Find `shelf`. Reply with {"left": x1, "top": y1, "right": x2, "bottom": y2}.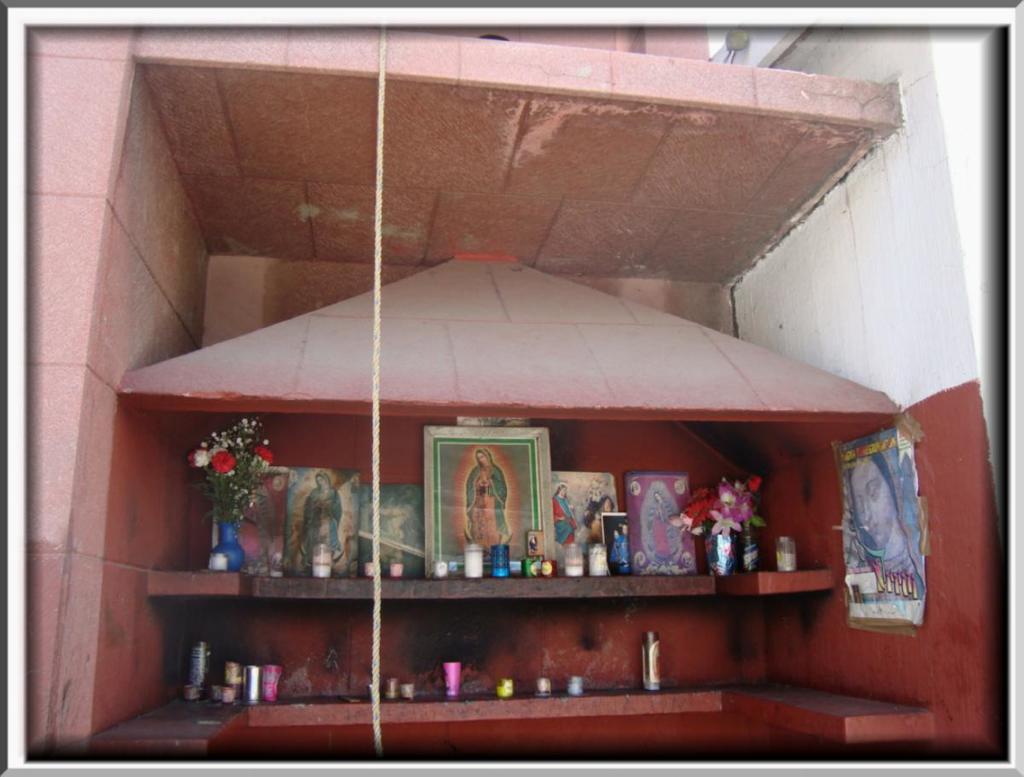
{"left": 727, "top": 568, "right": 841, "bottom": 600}.
